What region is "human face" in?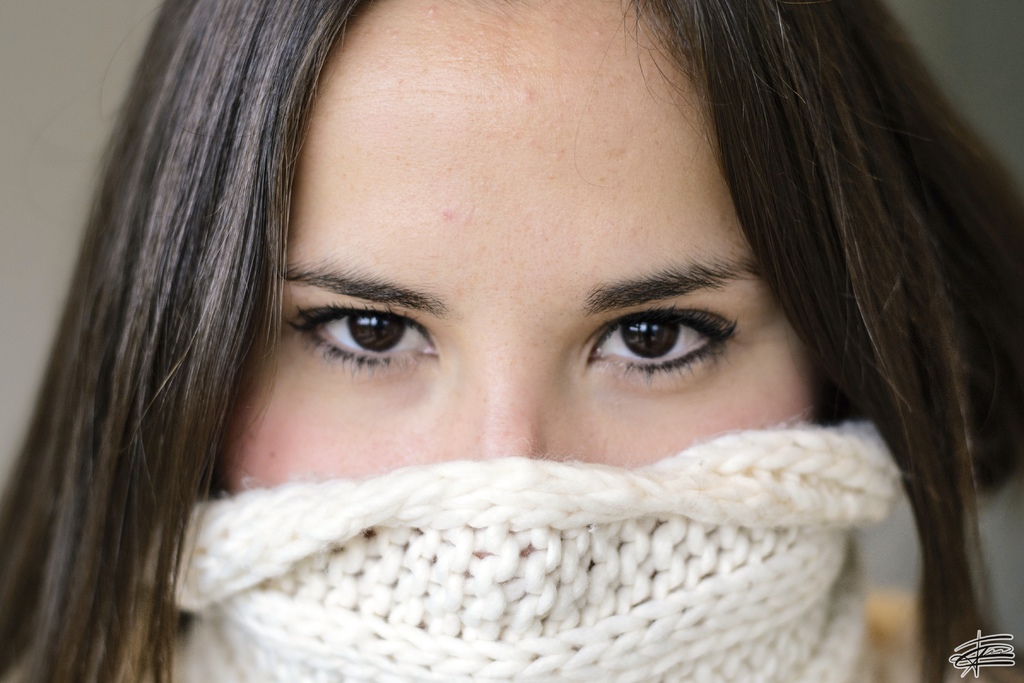
detection(209, 0, 806, 493).
